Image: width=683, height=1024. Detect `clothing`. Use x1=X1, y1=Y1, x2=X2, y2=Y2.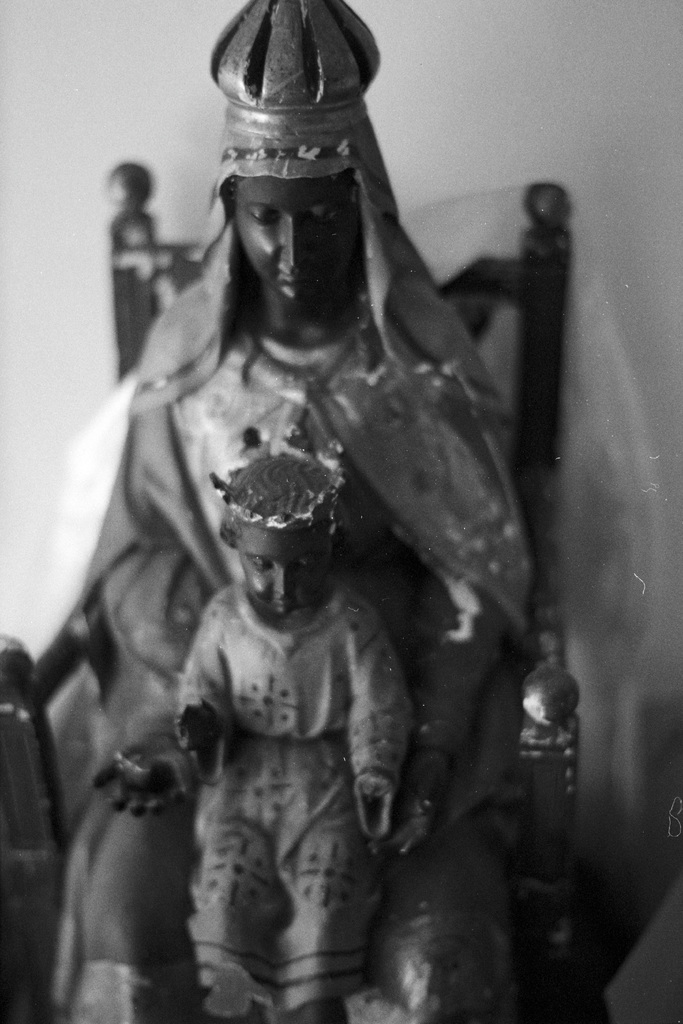
x1=0, y1=140, x2=536, y2=1023.
